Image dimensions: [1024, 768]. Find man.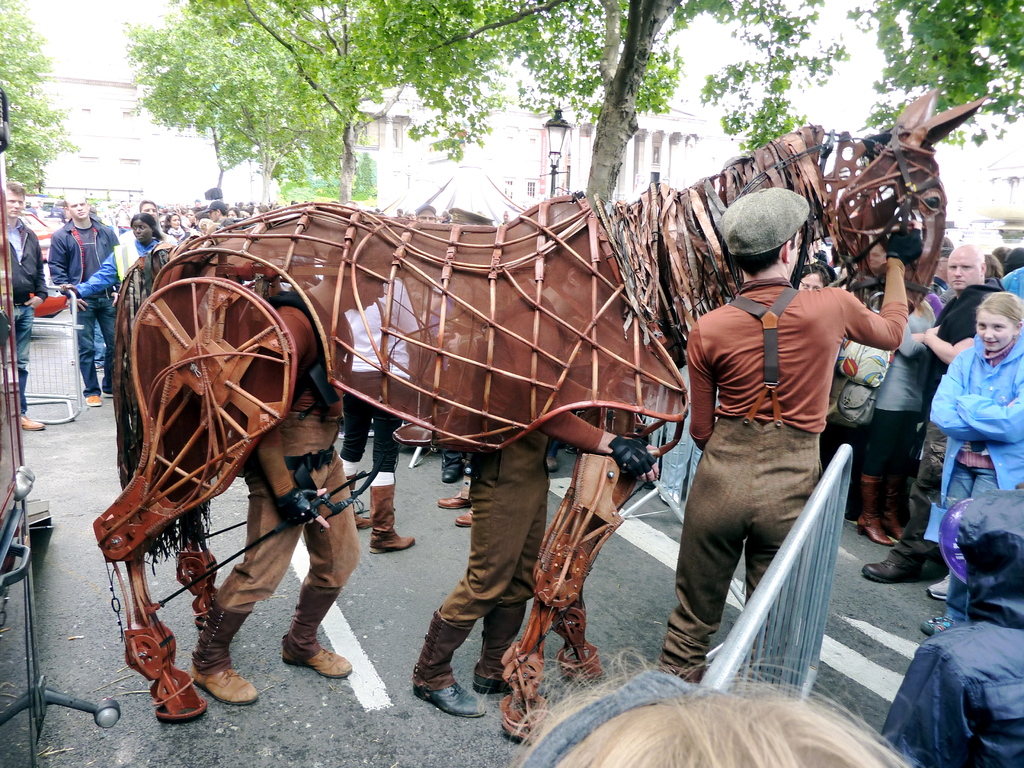
locate(861, 232, 1006, 582).
